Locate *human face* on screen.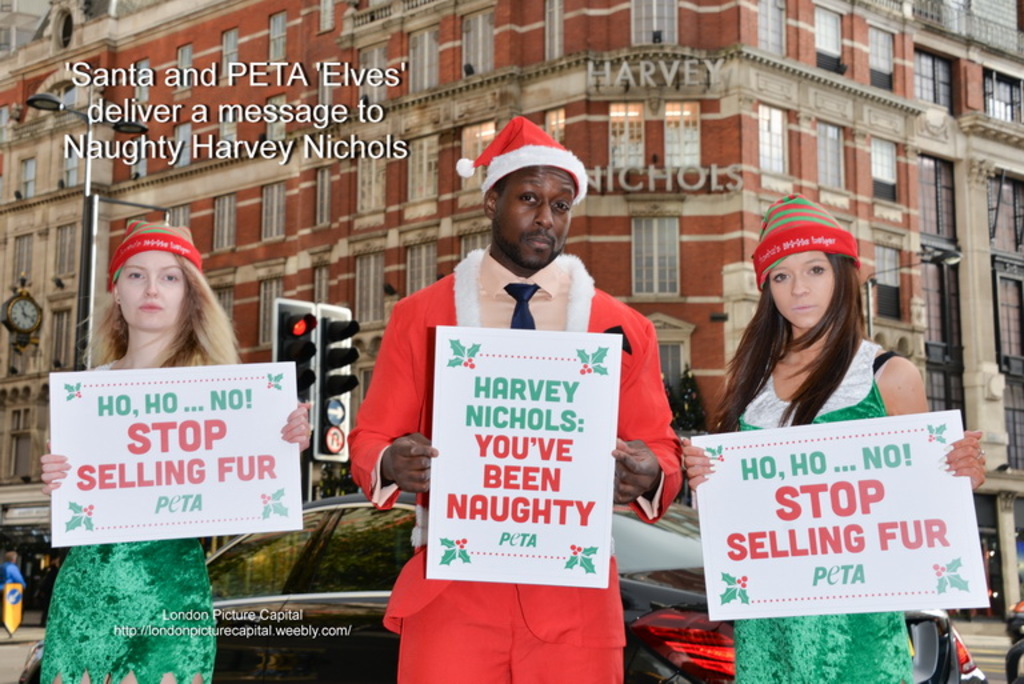
On screen at rect(111, 253, 189, 329).
